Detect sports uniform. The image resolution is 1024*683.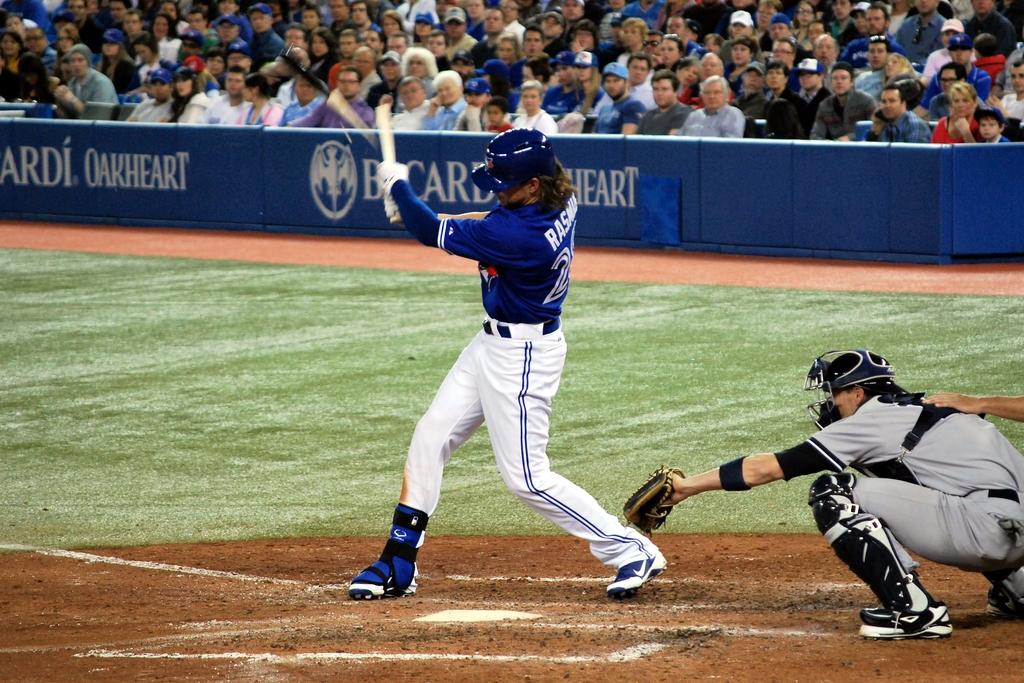
{"left": 922, "top": 36, "right": 990, "bottom": 111}.
